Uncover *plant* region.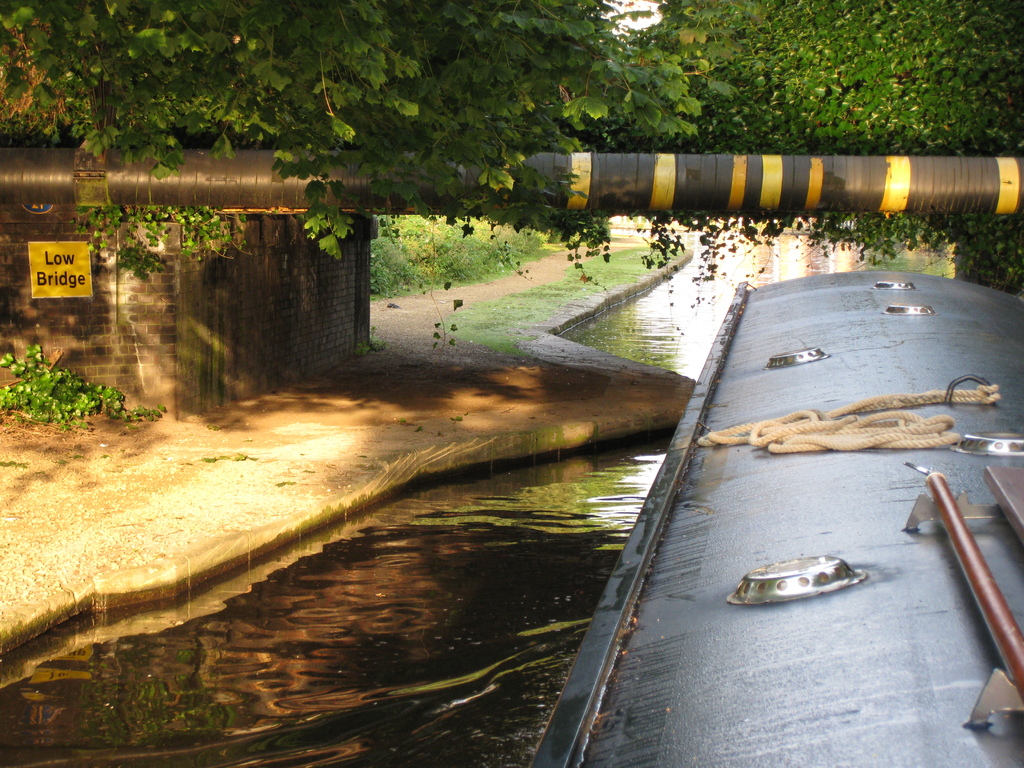
Uncovered: detection(276, 479, 292, 485).
